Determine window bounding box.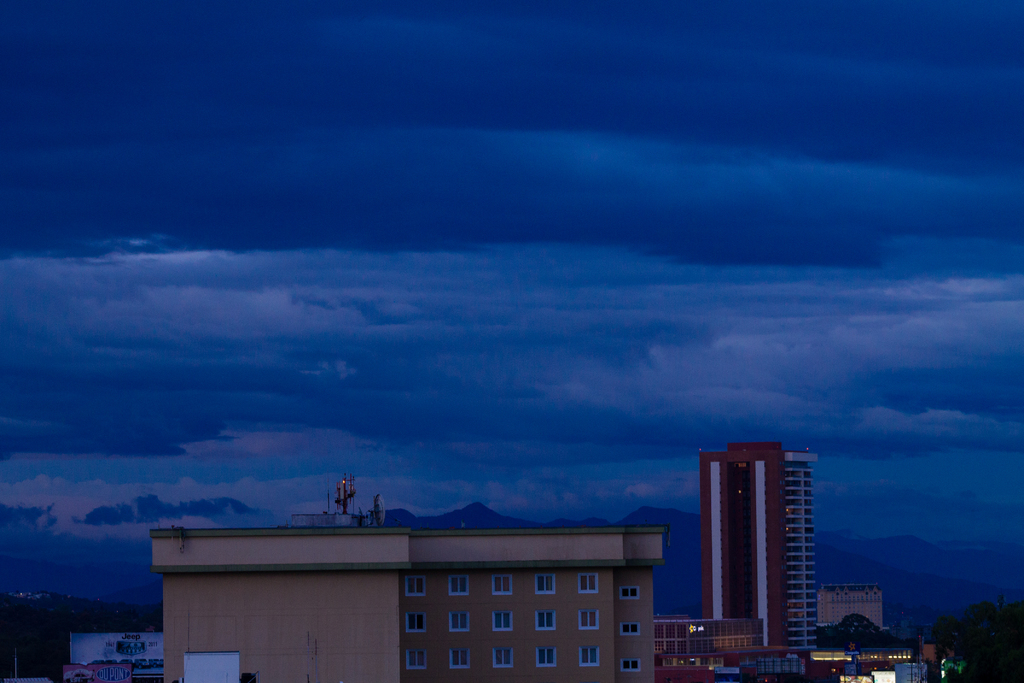
Determined: bbox=(580, 576, 598, 593).
